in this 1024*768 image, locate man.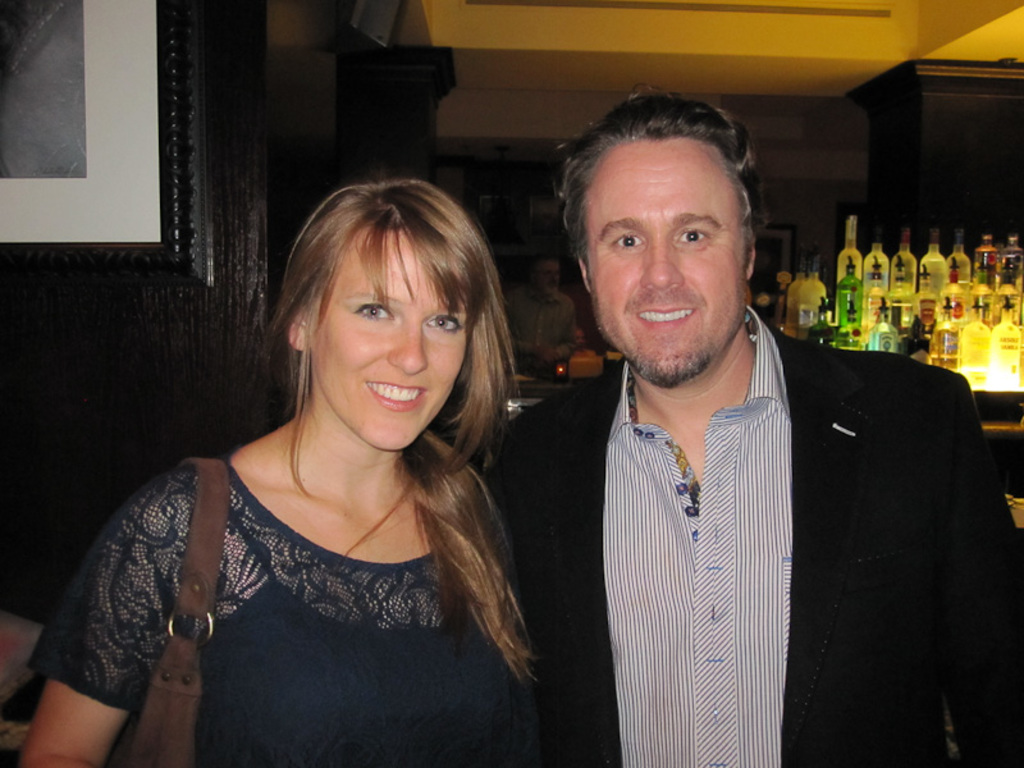
Bounding box: 497:261:589:371.
